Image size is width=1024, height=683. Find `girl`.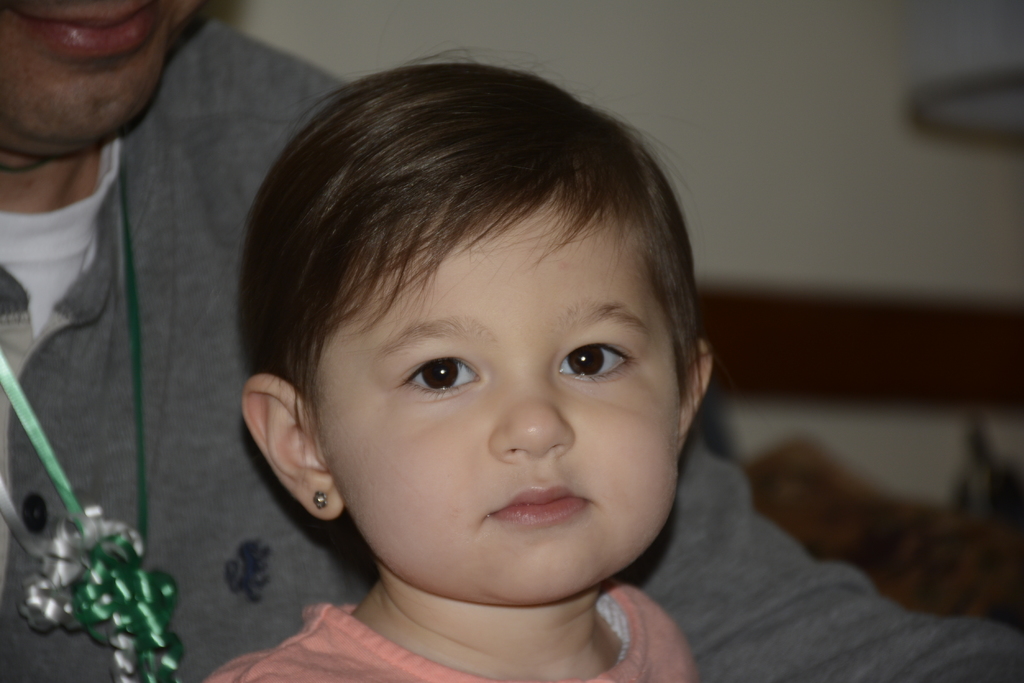
select_region(211, 49, 717, 682).
